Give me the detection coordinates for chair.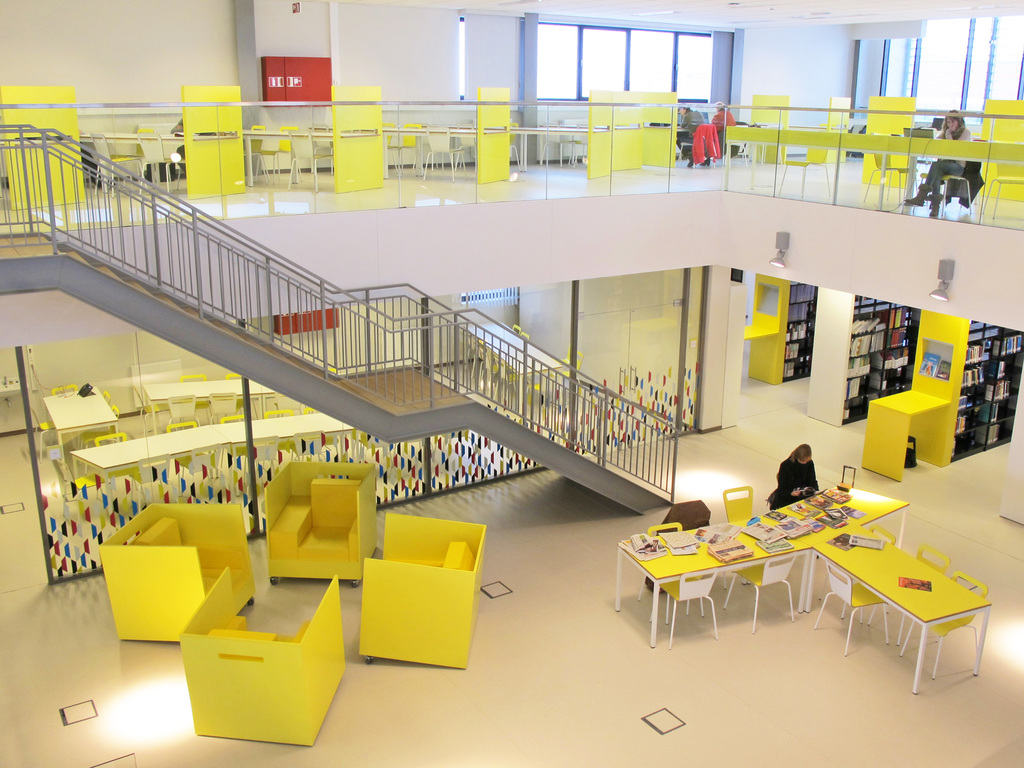
774 130 826 198.
